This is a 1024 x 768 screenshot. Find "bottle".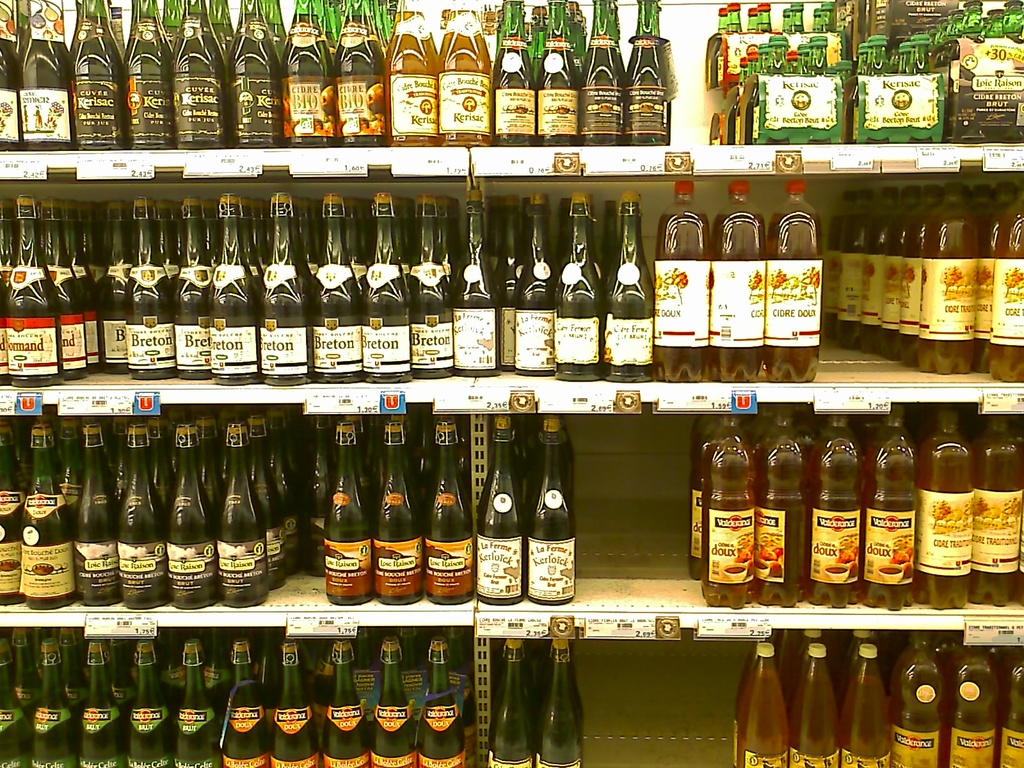
Bounding box: {"left": 109, "top": 636, "right": 138, "bottom": 712}.
